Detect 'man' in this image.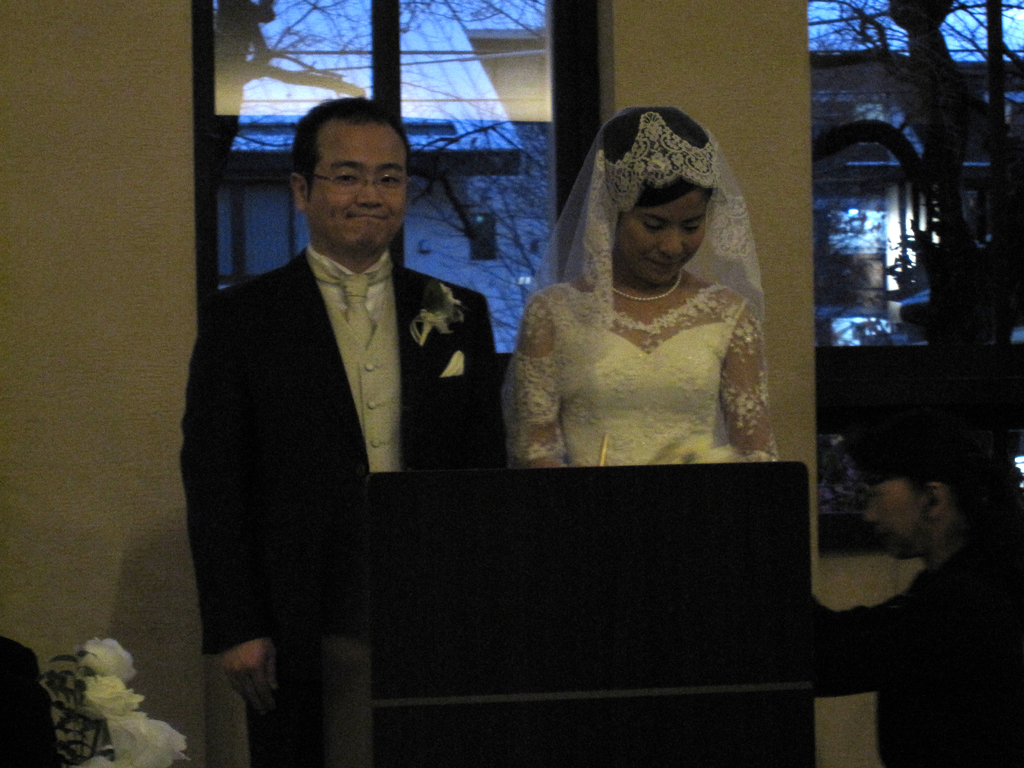
Detection: 176, 94, 515, 767.
